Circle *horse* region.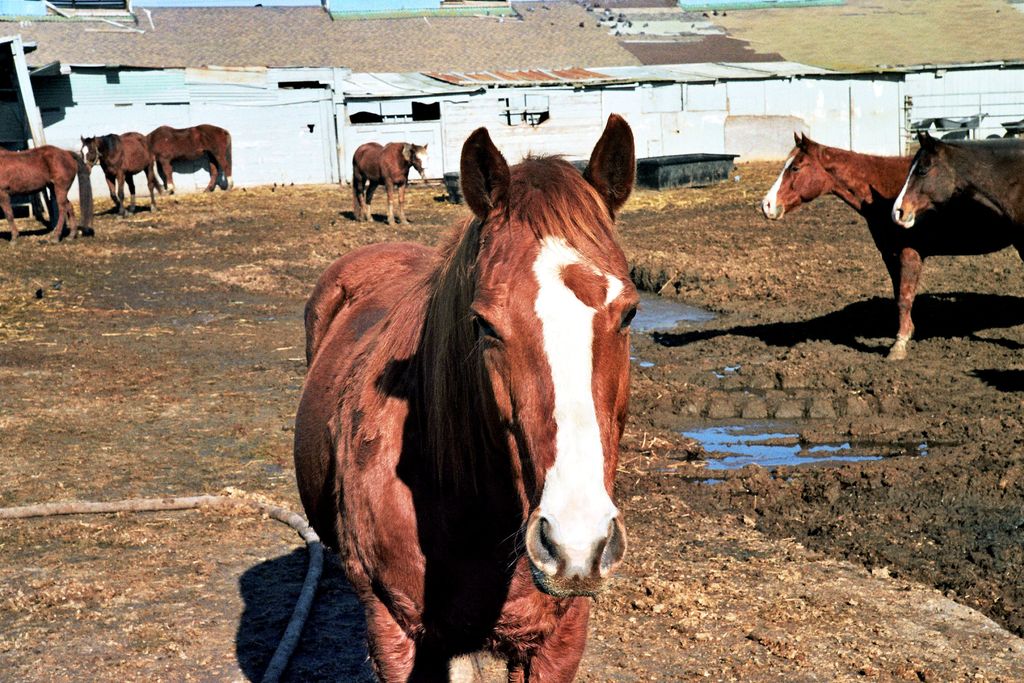
Region: 289, 109, 649, 682.
